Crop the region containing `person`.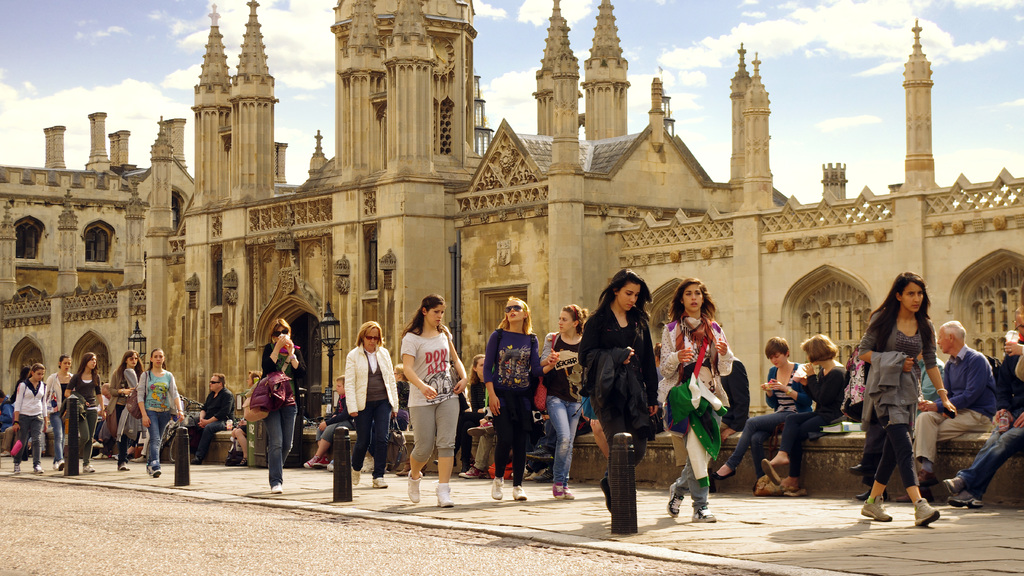
Crop region: {"left": 912, "top": 353, "right": 947, "bottom": 416}.
